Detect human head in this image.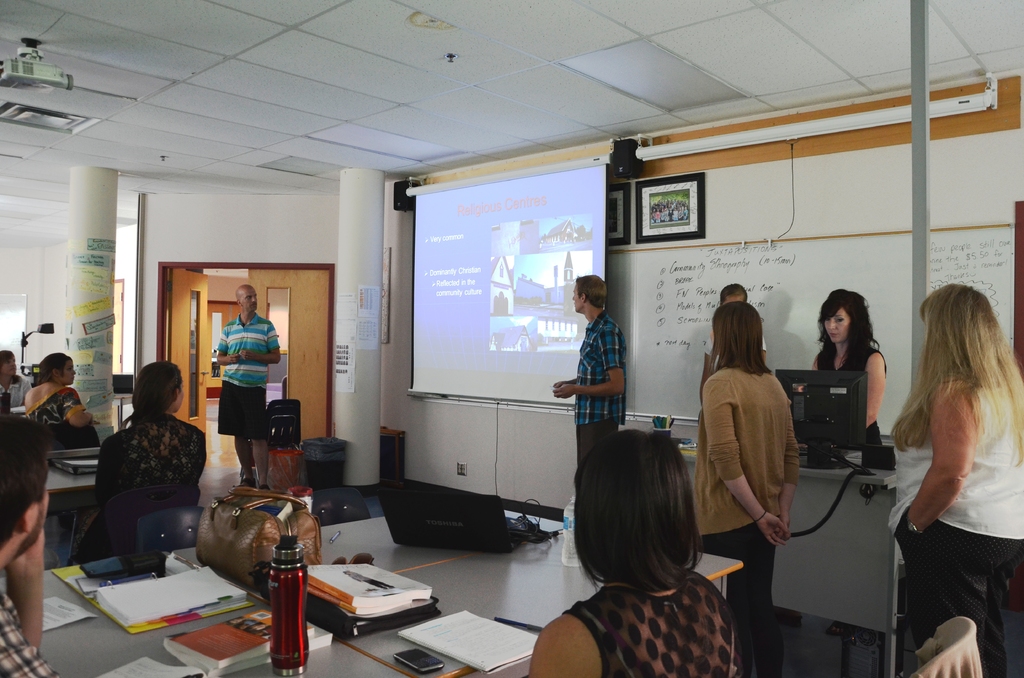
Detection: 715:280:745:304.
